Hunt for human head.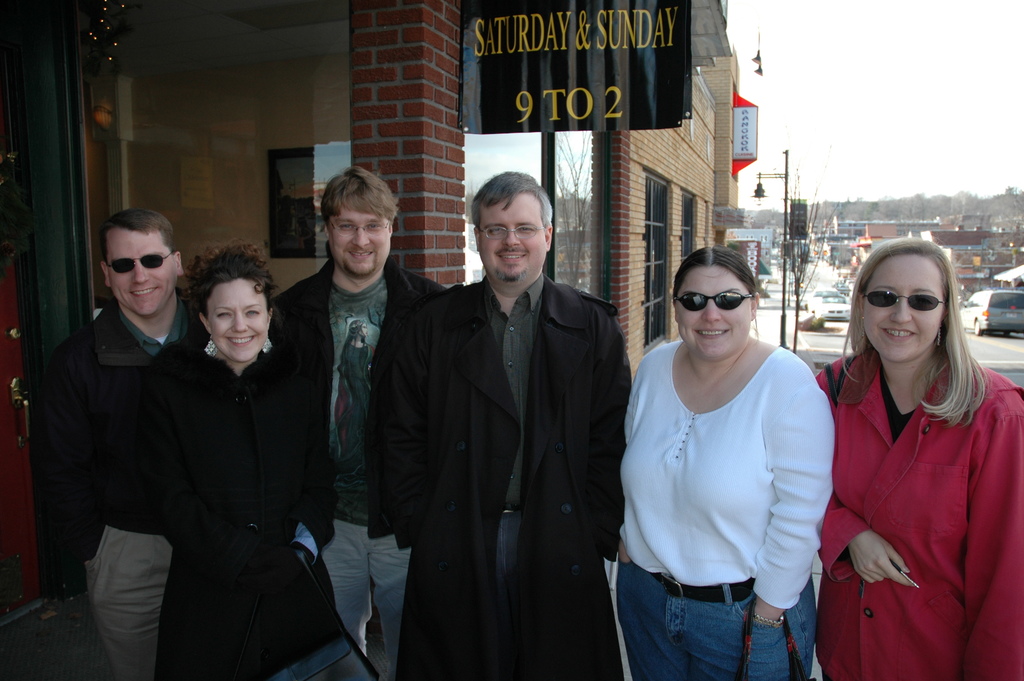
Hunted down at rect(172, 236, 280, 371).
